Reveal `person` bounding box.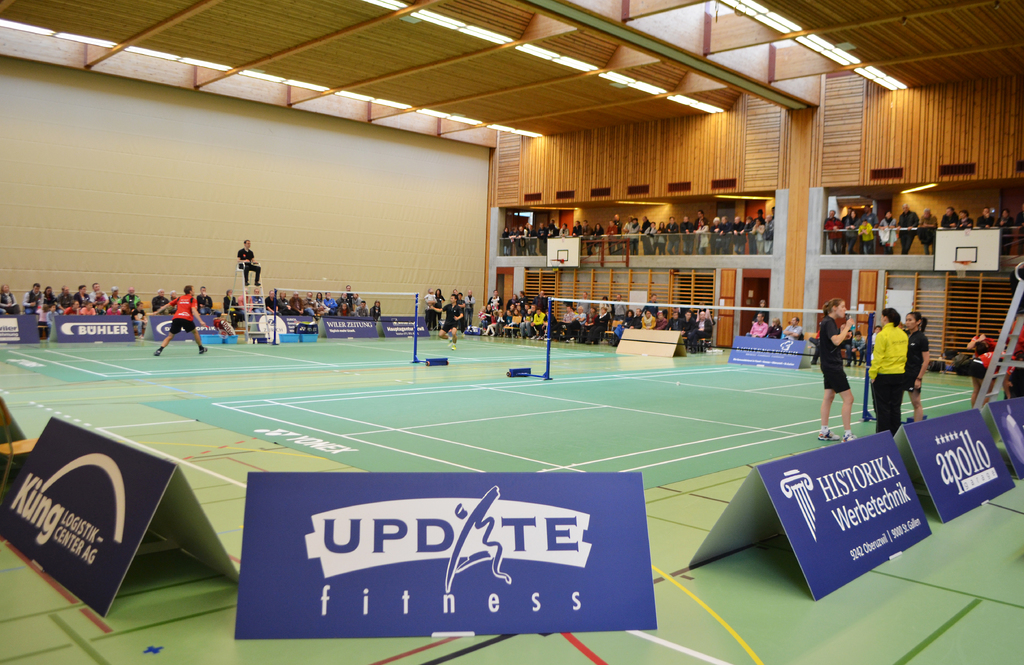
Revealed: Rect(509, 301, 516, 314).
